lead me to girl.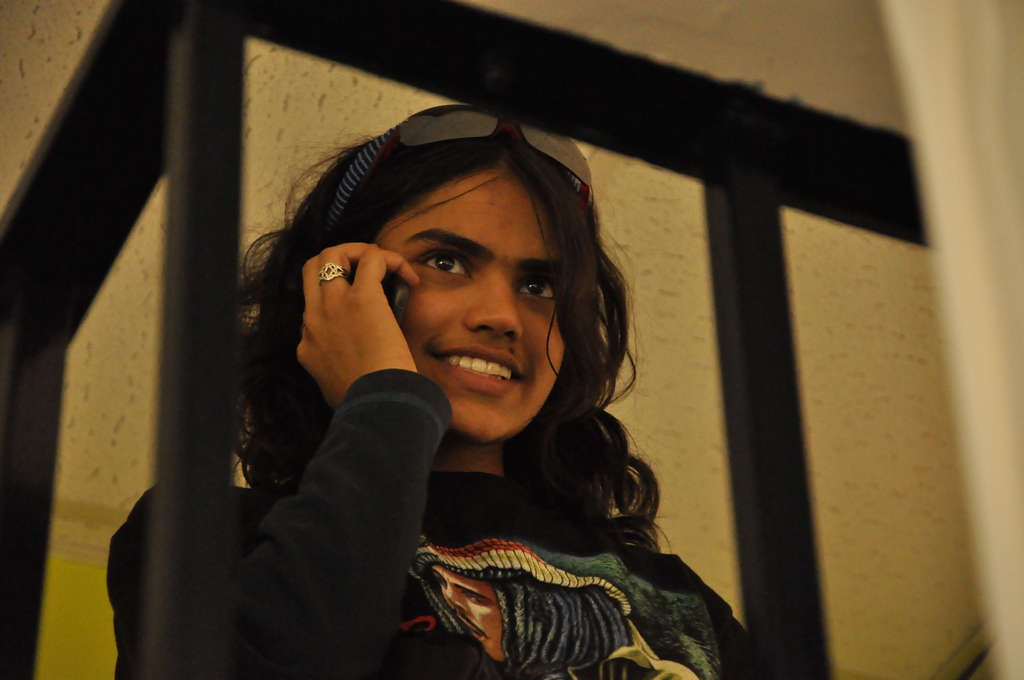
Lead to [104,100,749,679].
